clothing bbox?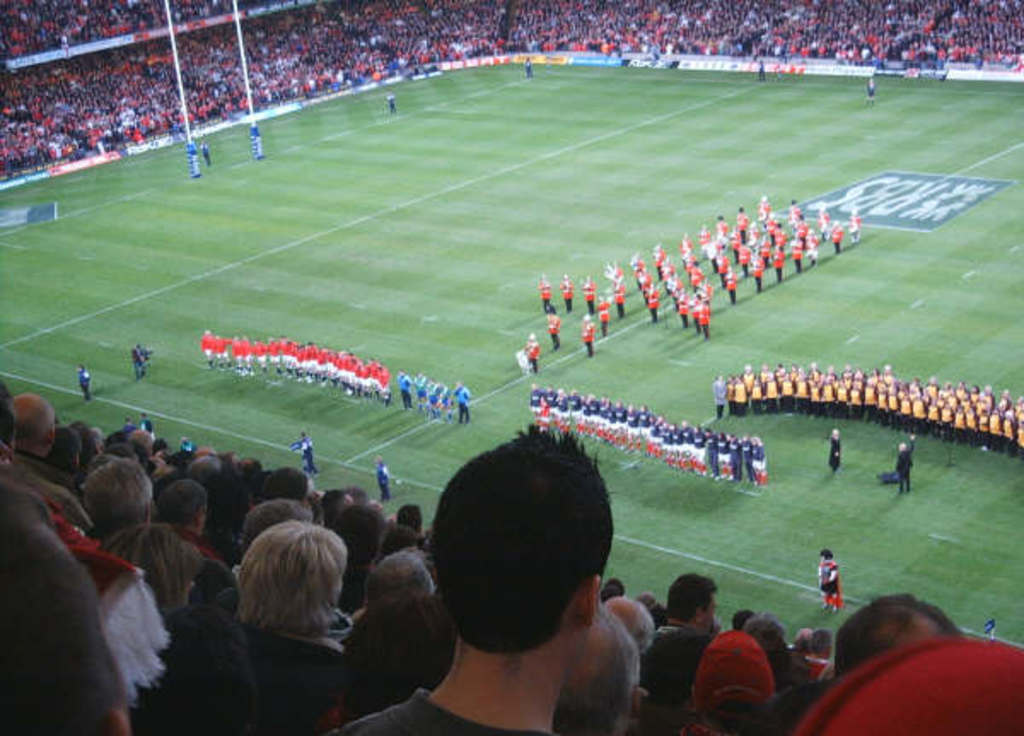
(x1=316, y1=353, x2=335, y2=381)
